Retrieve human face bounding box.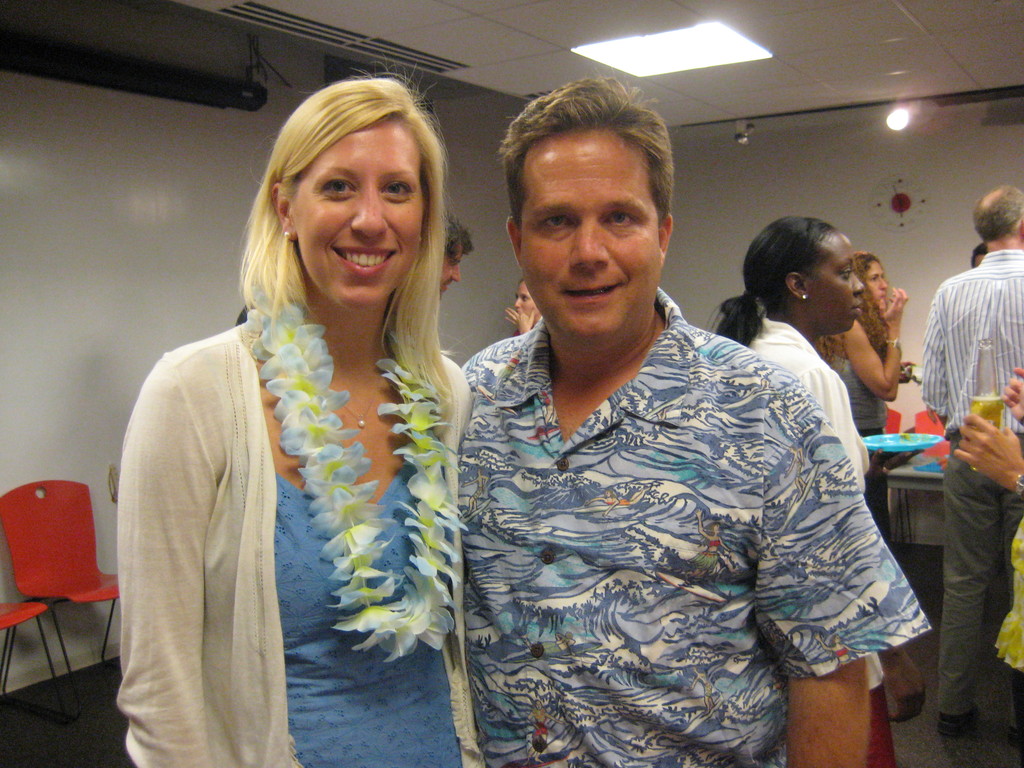
Bounding box: box(439, 246, 461, 291).
